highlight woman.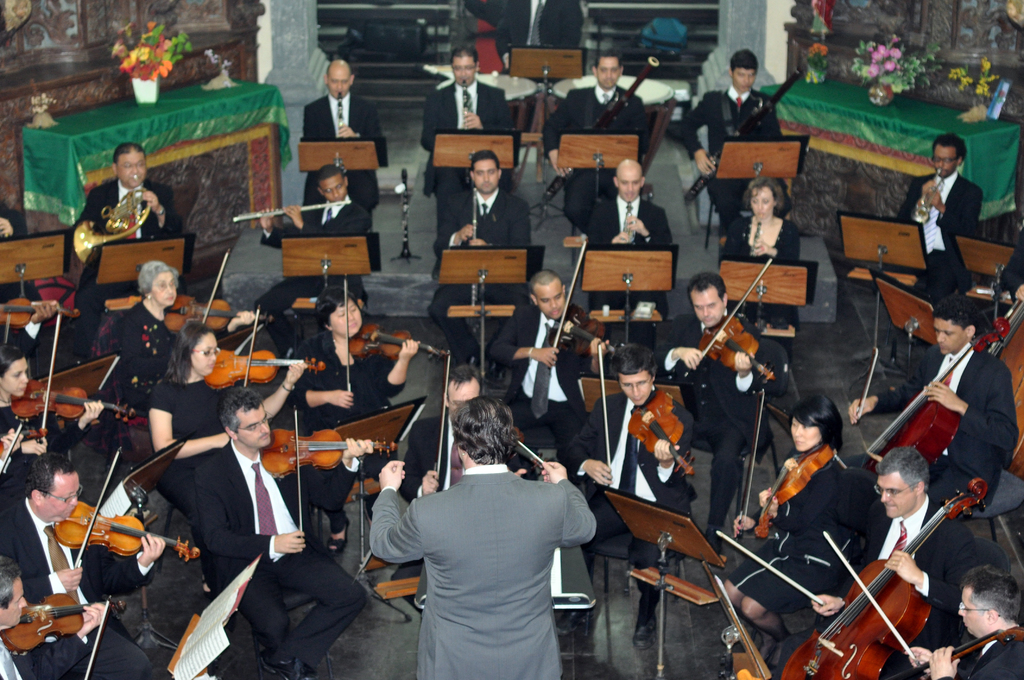
Highlighted region: 116:259:253:411.
